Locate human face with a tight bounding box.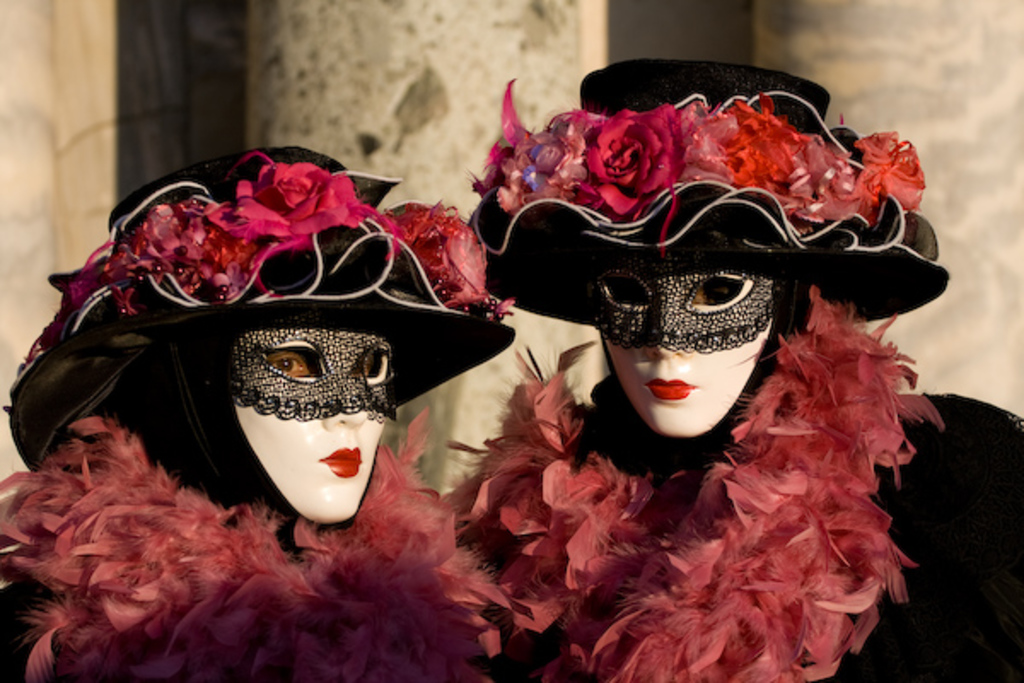
left=227, top=328, right=393, bottom=522.
